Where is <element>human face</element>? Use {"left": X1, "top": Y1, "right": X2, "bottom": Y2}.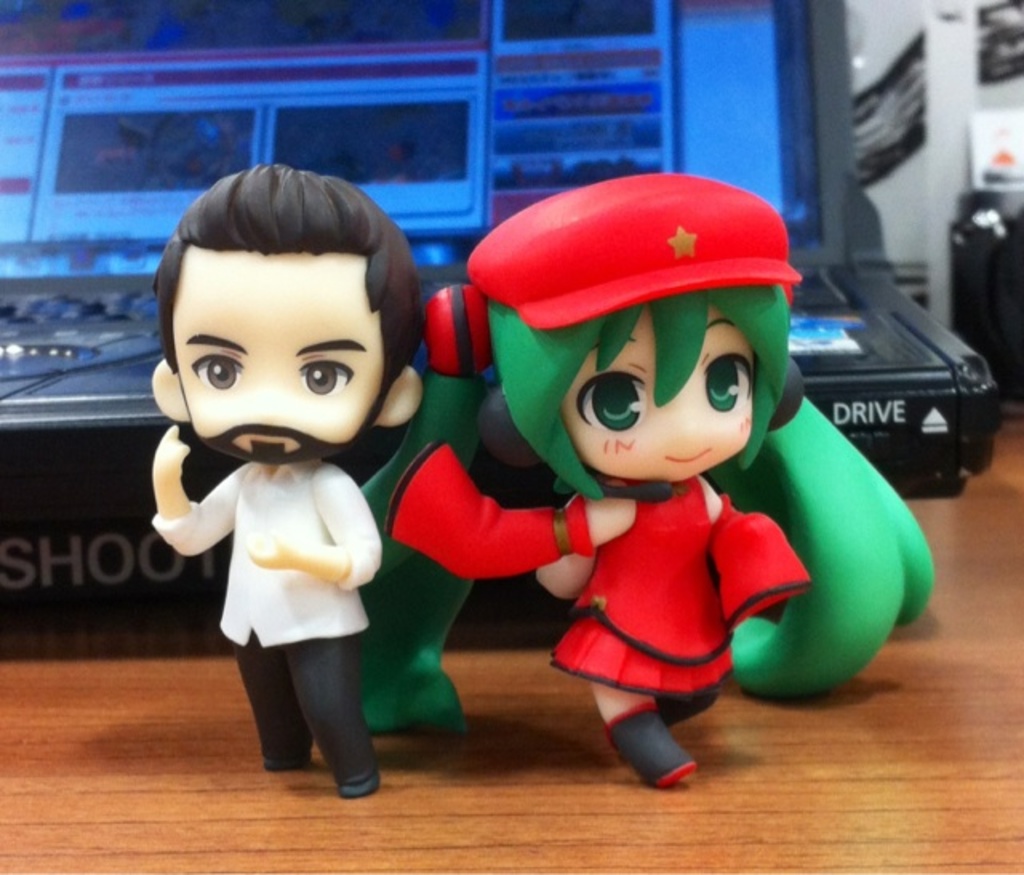
{"left": 558, "top": 306, "right": 765, "bottom": 481}.
